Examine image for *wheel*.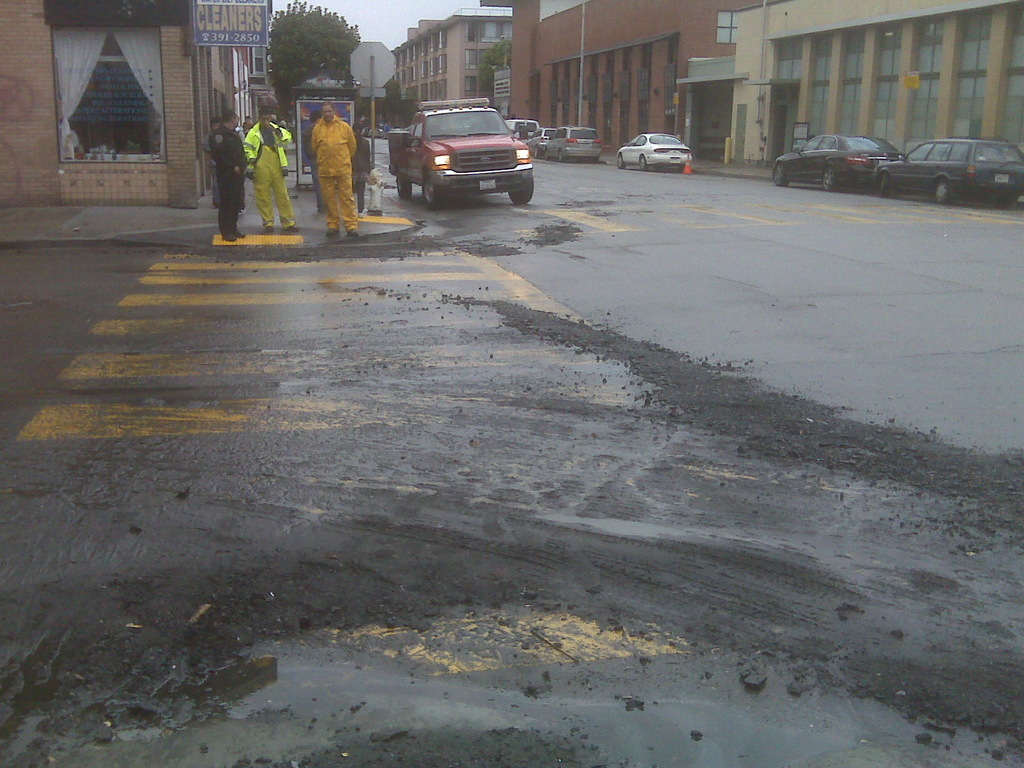
Examination result: Rect(940, 175, 952, 200).
